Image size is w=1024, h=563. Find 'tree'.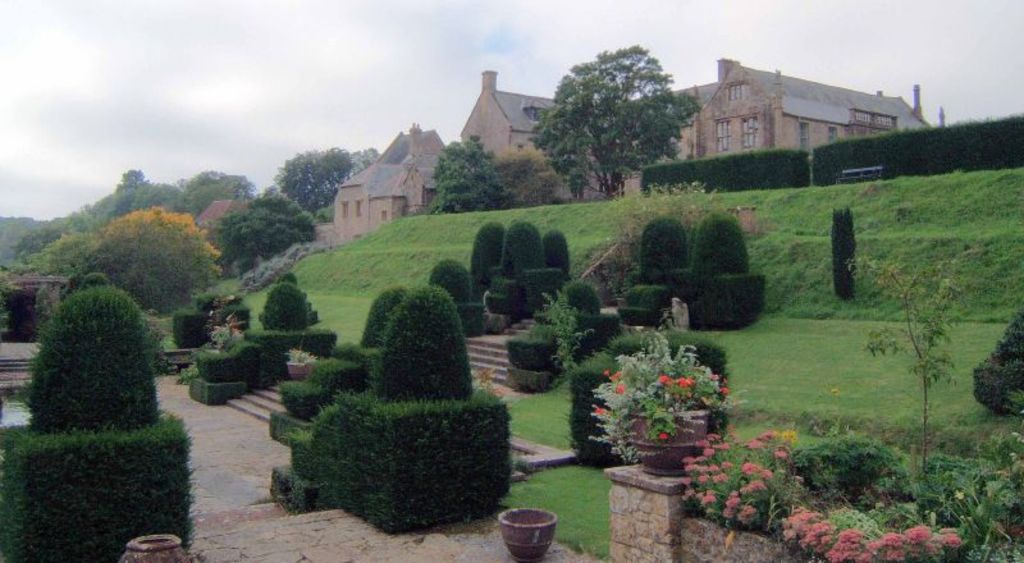
Rect(636, 113, 1023, 188).
